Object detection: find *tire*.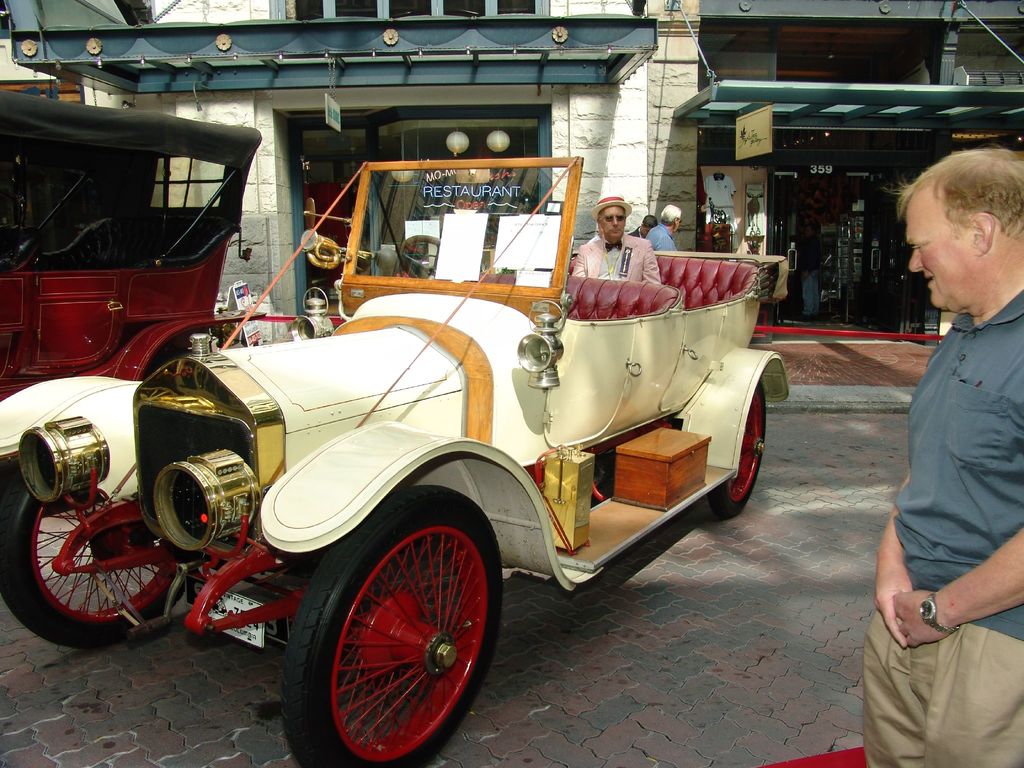
box=[4, 481, 187, 651].
